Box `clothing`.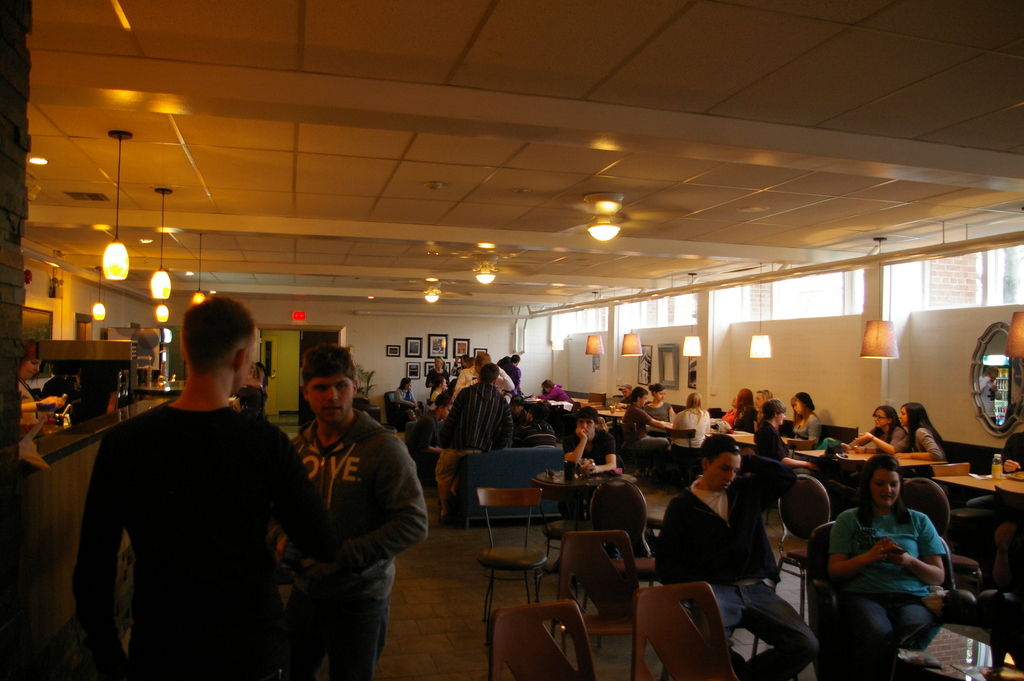
bbox=[498, 363, 520, 389].
